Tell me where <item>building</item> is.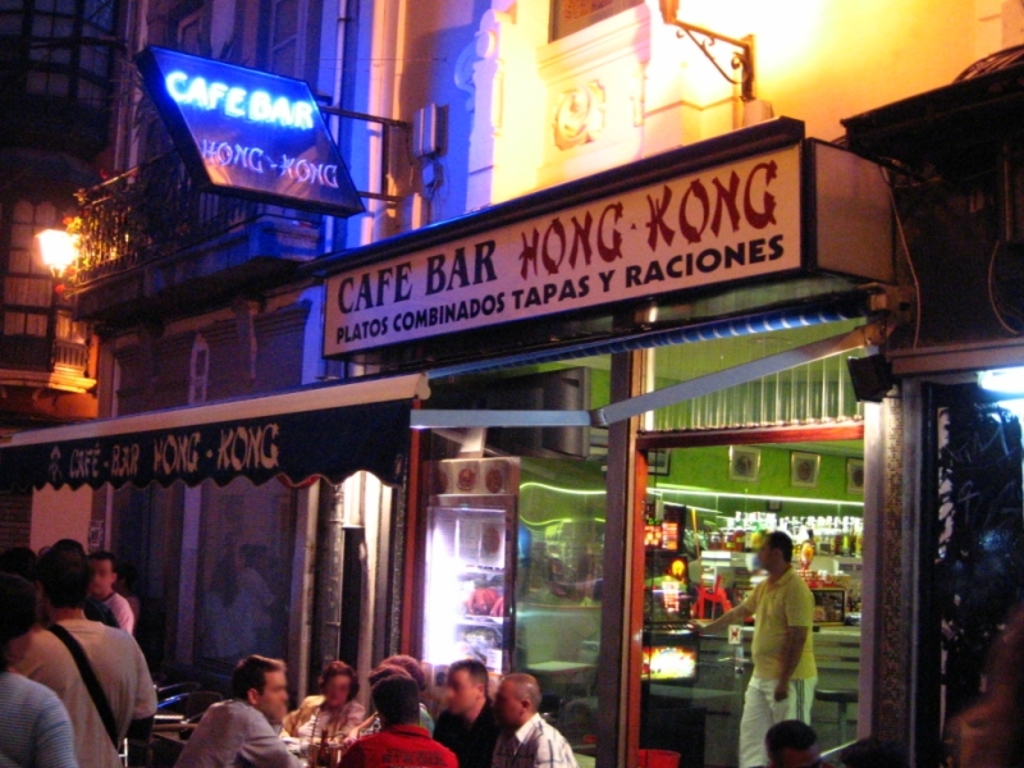
<item>building</item> is at l=0, t=0, r=392, b=767.
